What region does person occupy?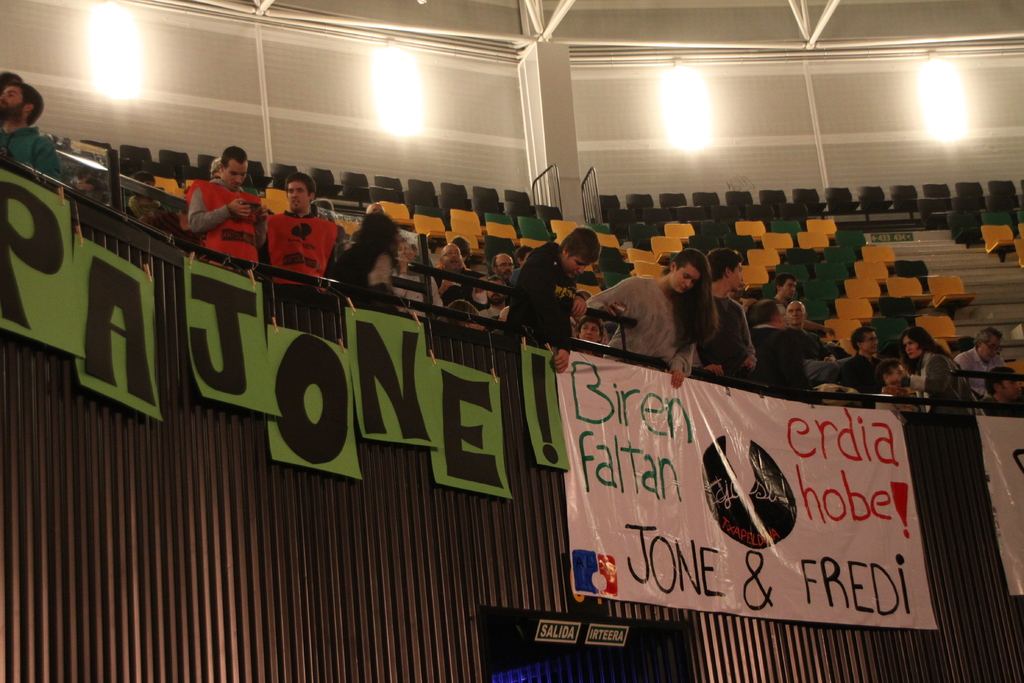
{"left": 256, "top": 166, "right": 326, "bottom": 290}.
